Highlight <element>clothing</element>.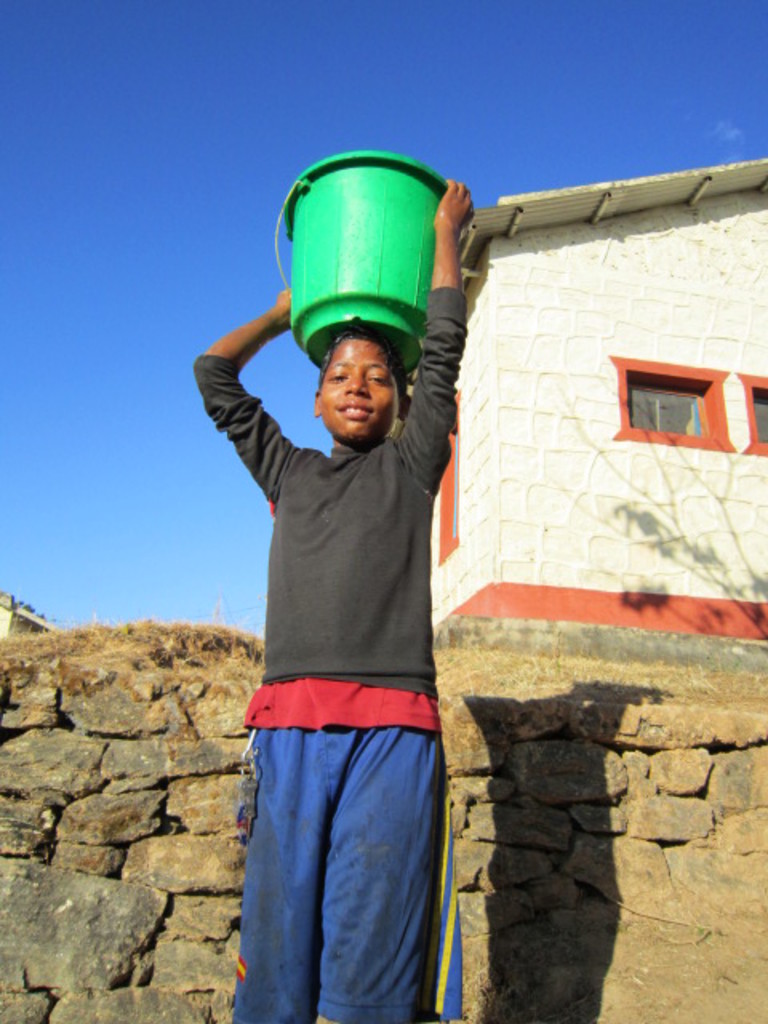
Highlighted region: {"x1": 214, "y1": 298, "x2": 475, "y2": 965}.
